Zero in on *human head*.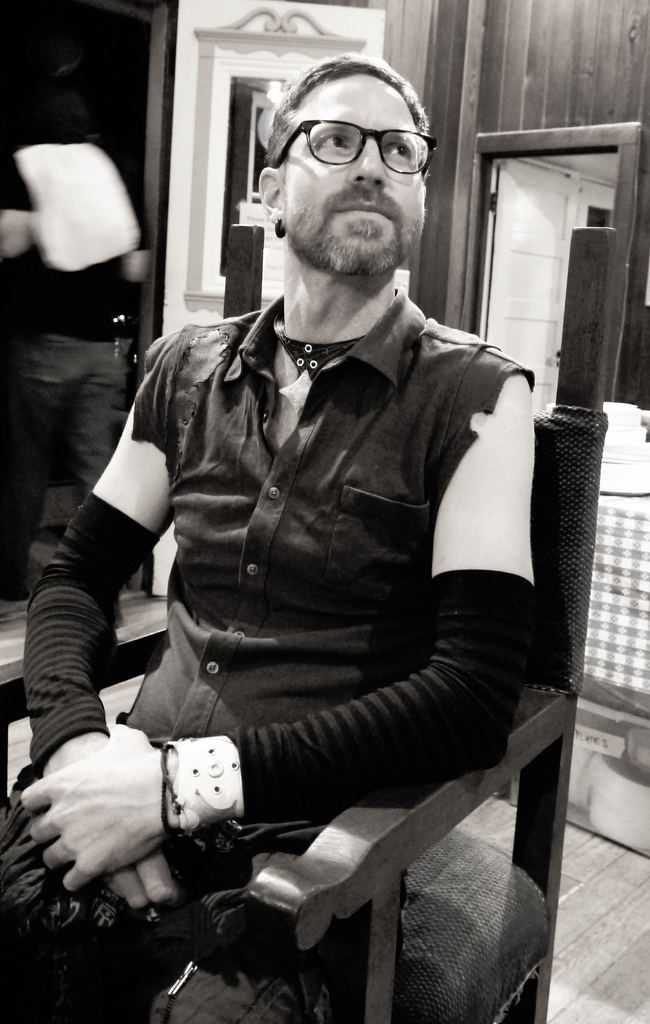
Zeroed in: box=[246, 51, 441, 230].
